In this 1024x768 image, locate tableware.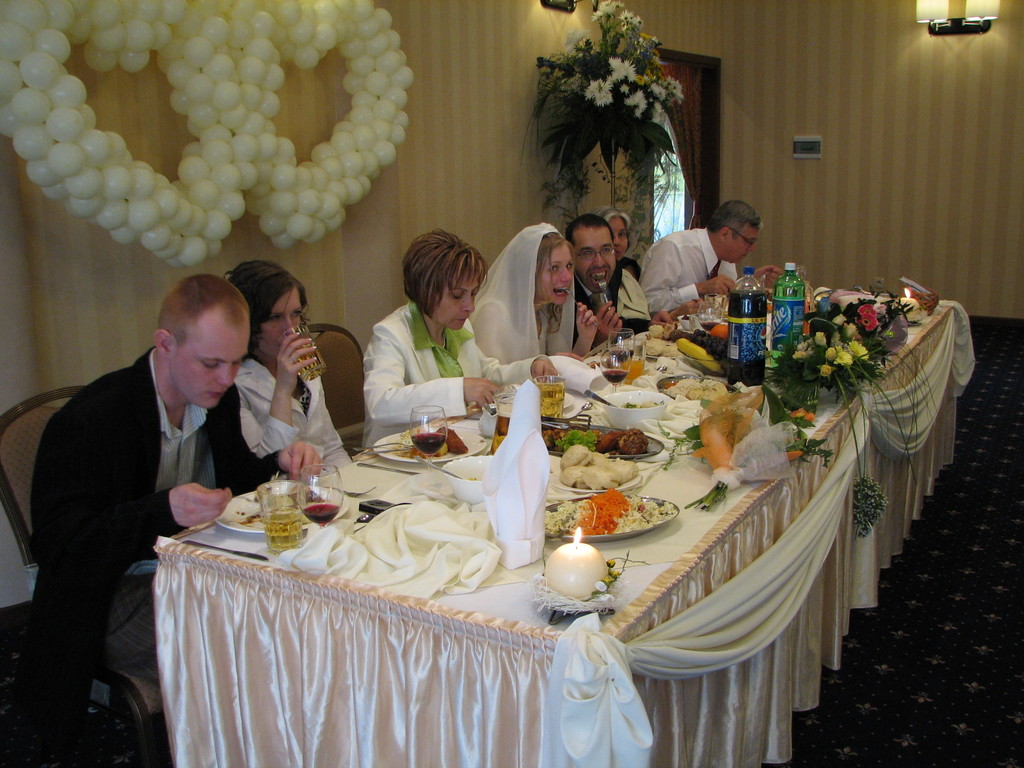
Bounding box: <box>355,512,375,525</box>.
